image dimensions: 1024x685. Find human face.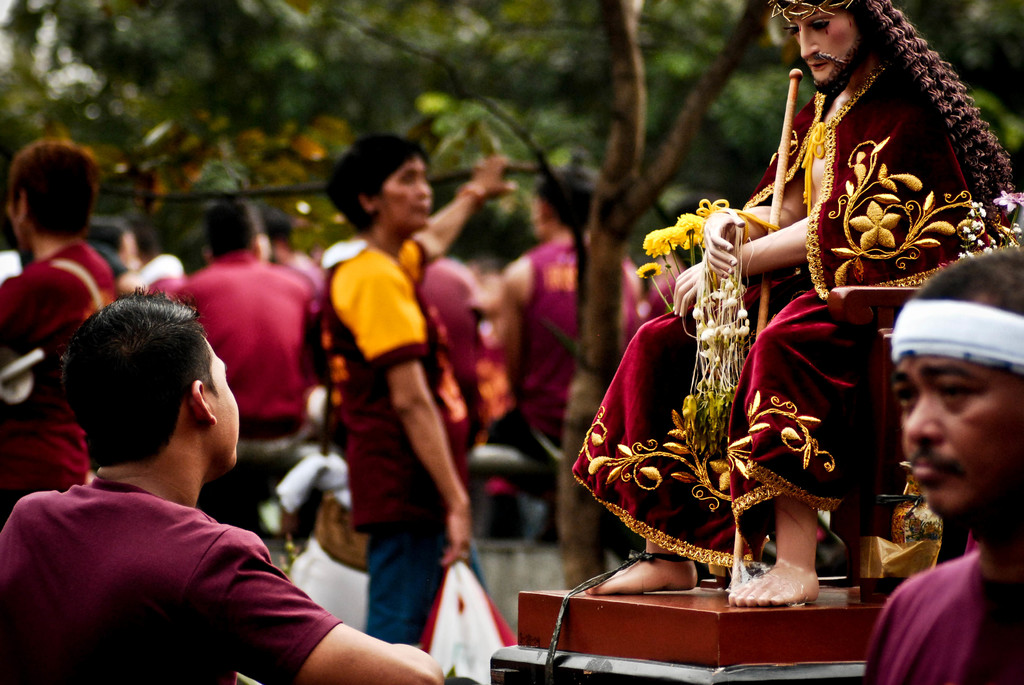
x1=797, y1=10, x2=858, y2=84.
